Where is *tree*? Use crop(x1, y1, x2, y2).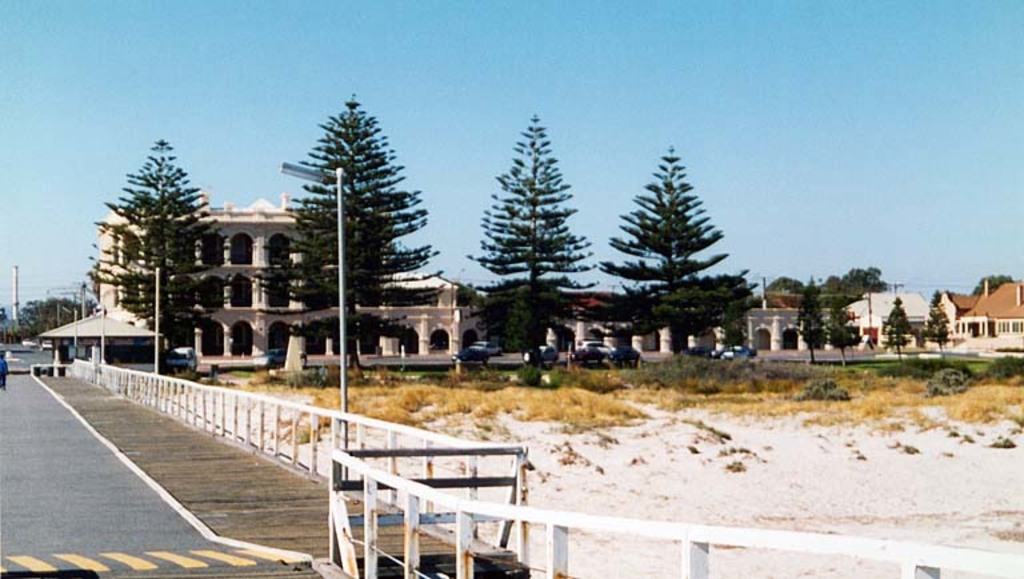
crop(0, 307, 11, 332).
